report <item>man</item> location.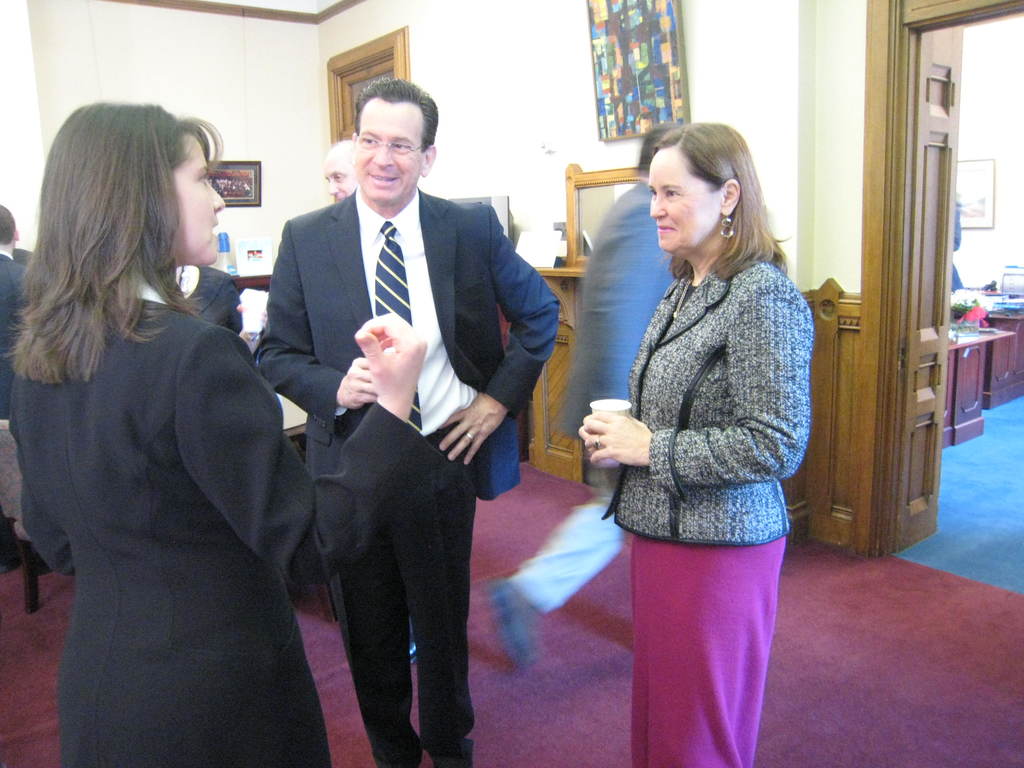
Report: pyautogui.locateOnScreen(252, 73, 557, 767).
